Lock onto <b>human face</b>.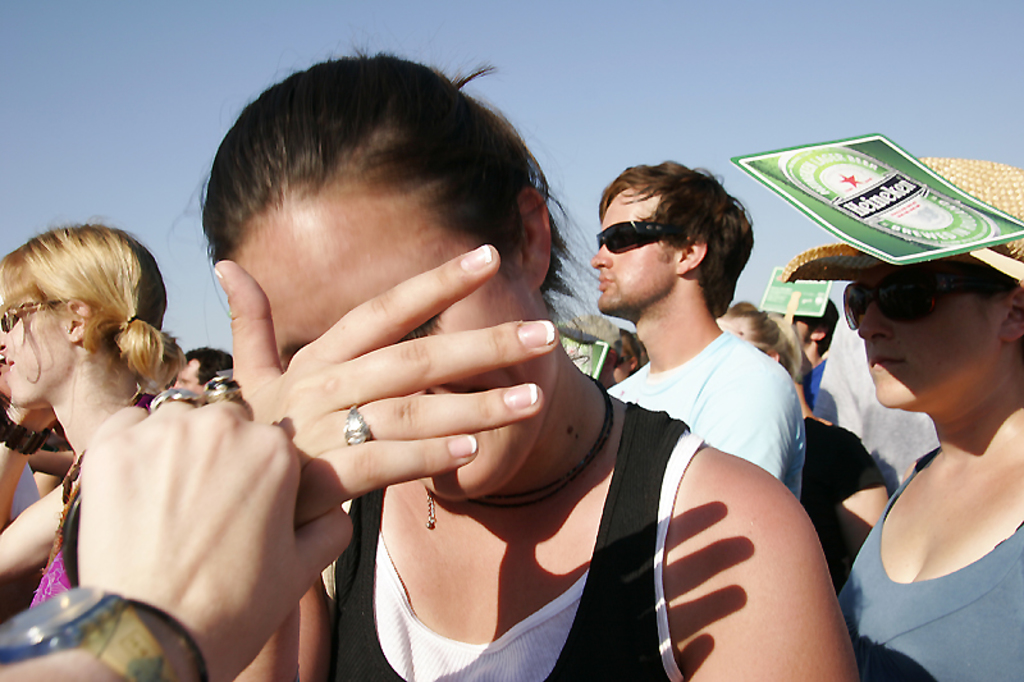
Locked: l=858, t=271, r=1001, b=412.
